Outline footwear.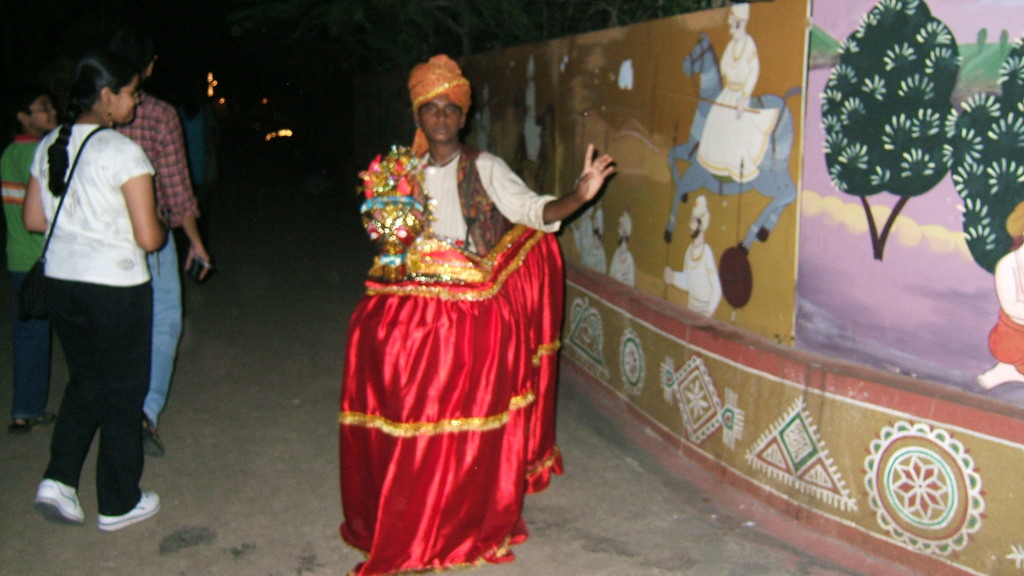
Outline: (143, 418, 165, 456).
